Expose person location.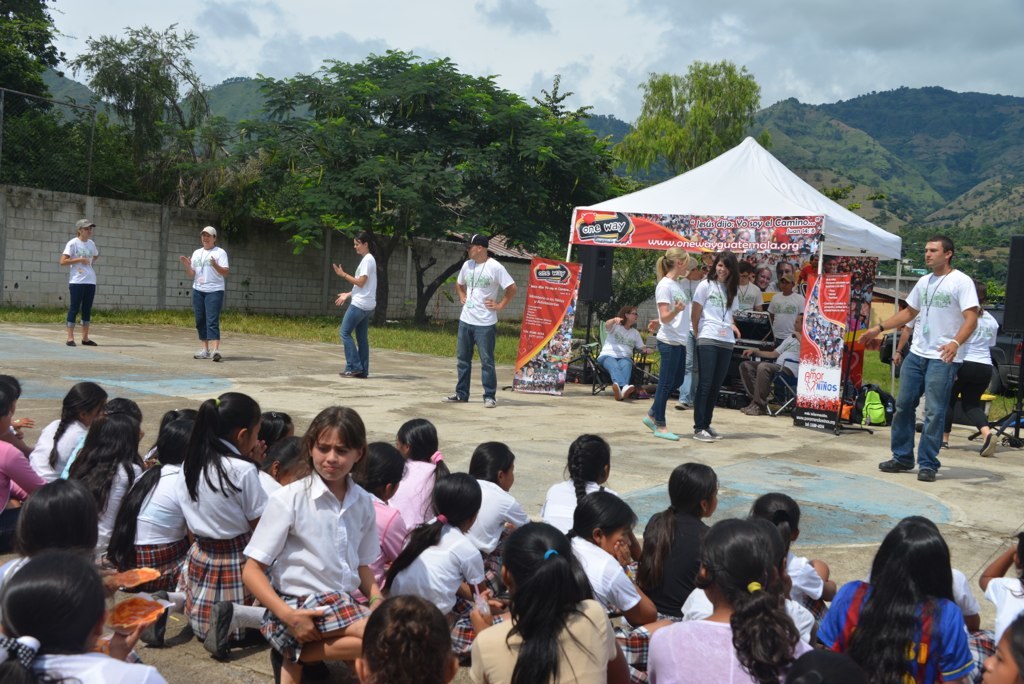
Exposed at 743, 310, 813, 420.
